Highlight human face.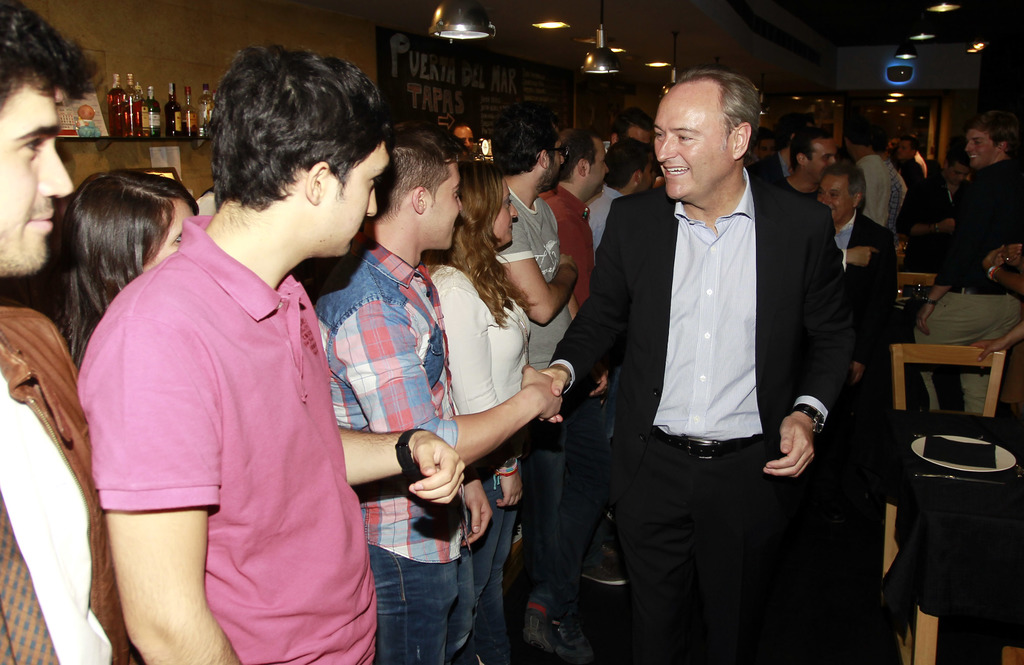
Highlighted region: <box>550,136,567,184</box>.
